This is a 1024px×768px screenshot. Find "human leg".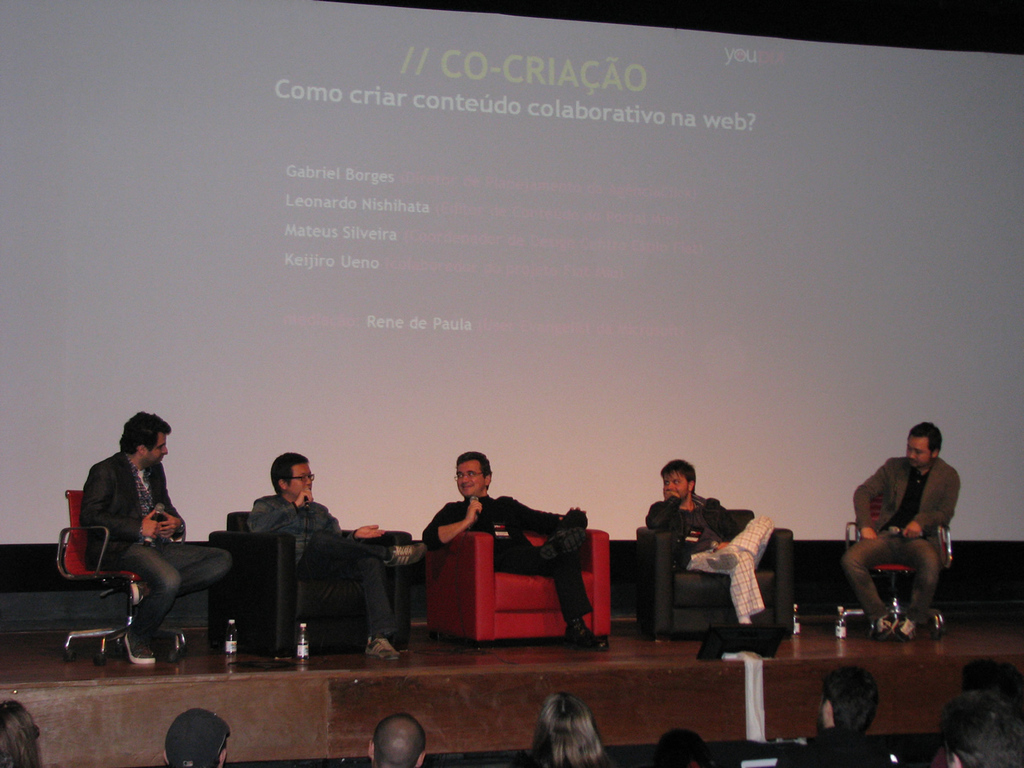
Bounding box: 96:541:176:660.
